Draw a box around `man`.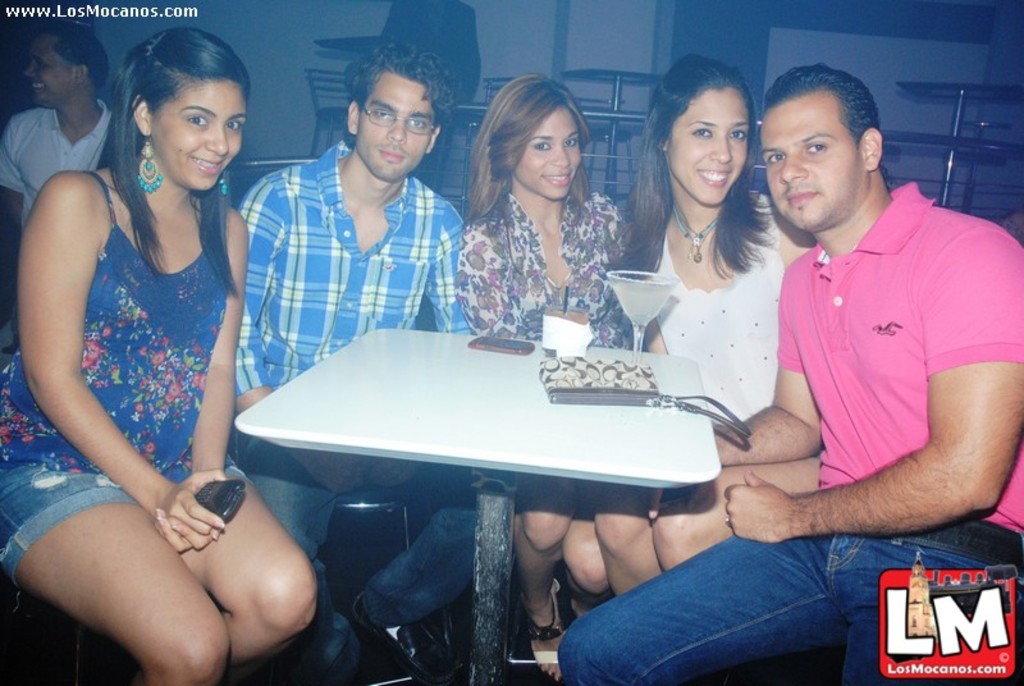
<bbox>227, 37, 497, 685</bbox>.
